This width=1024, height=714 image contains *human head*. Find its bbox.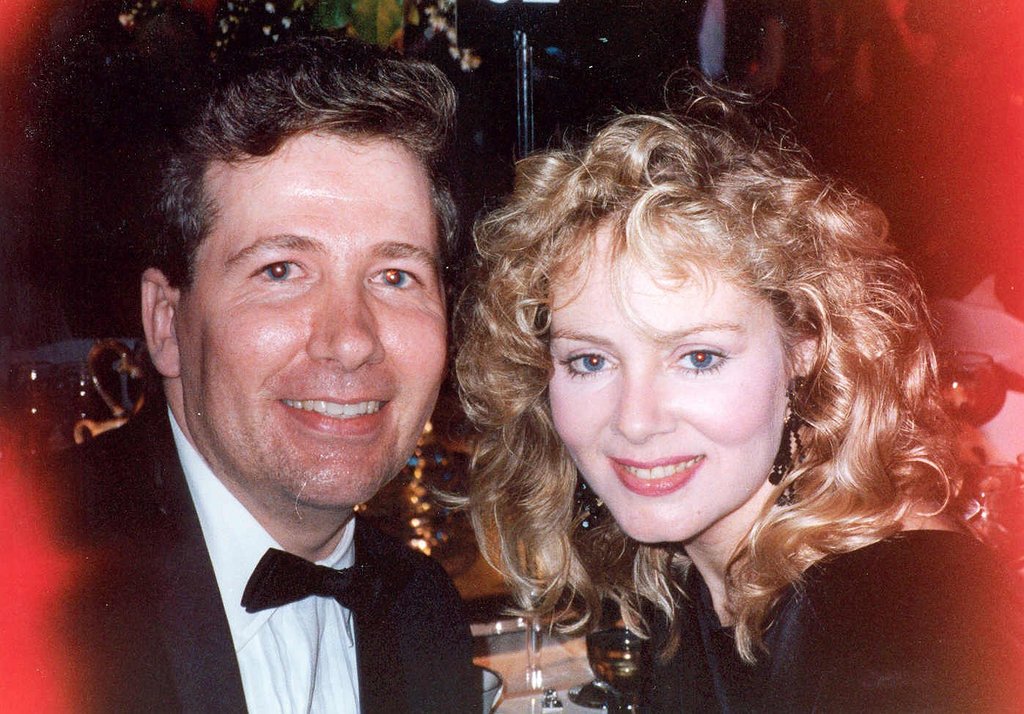
(left=528, top=111, right=830, bottom=554).
